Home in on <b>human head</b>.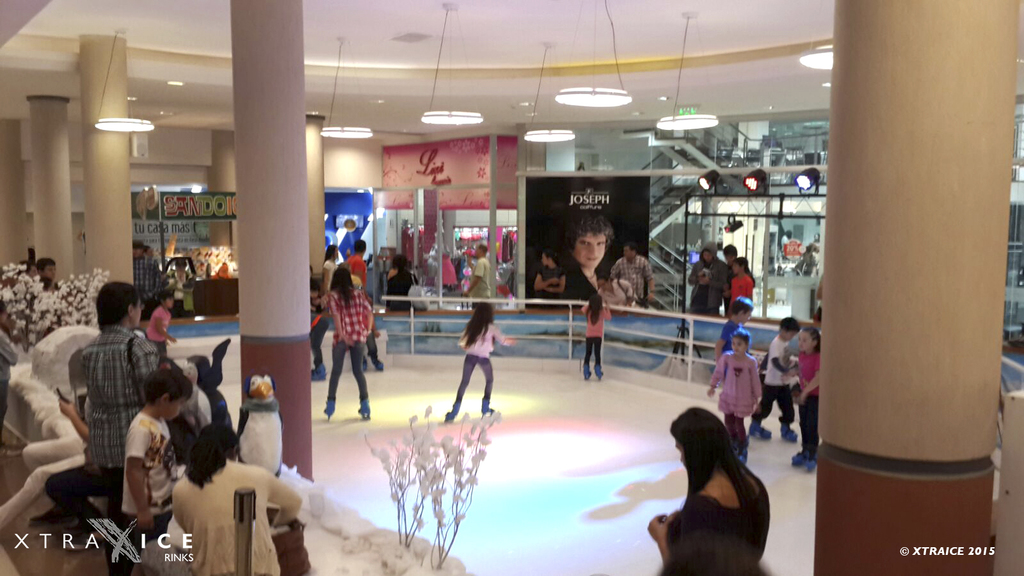
Homed in at <bbox>662, 401, 725, 470</bbox>.
